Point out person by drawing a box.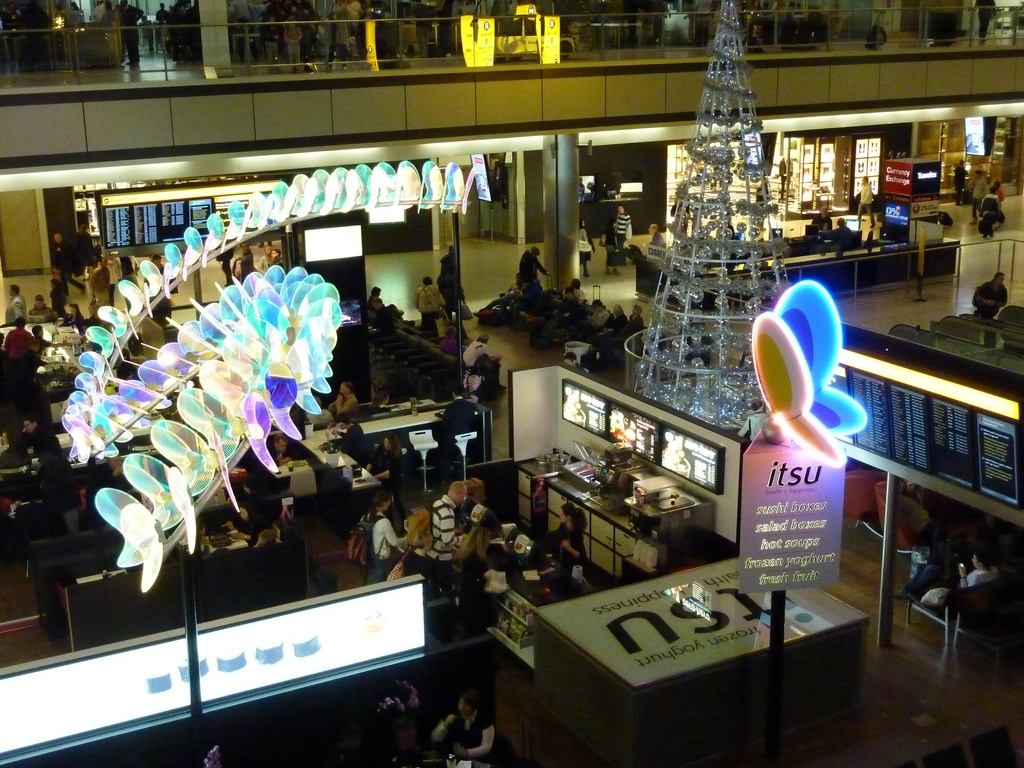
(left=463, top=330, right=498, bottom=376).
